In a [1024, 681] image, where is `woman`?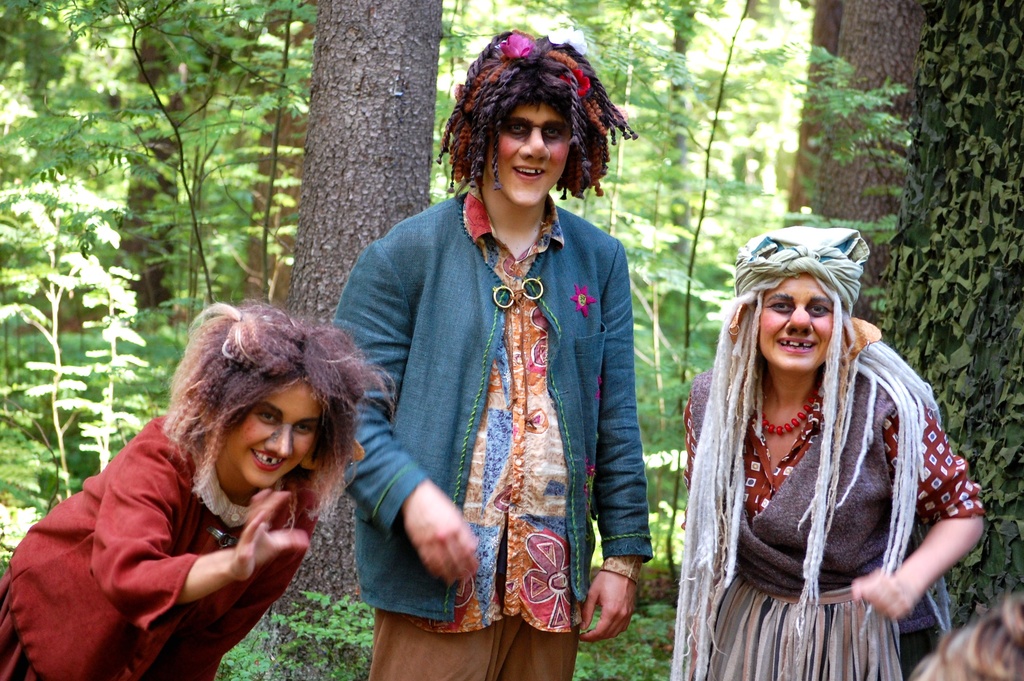
(x1=676, y1=222, x2=987, y2=680).
